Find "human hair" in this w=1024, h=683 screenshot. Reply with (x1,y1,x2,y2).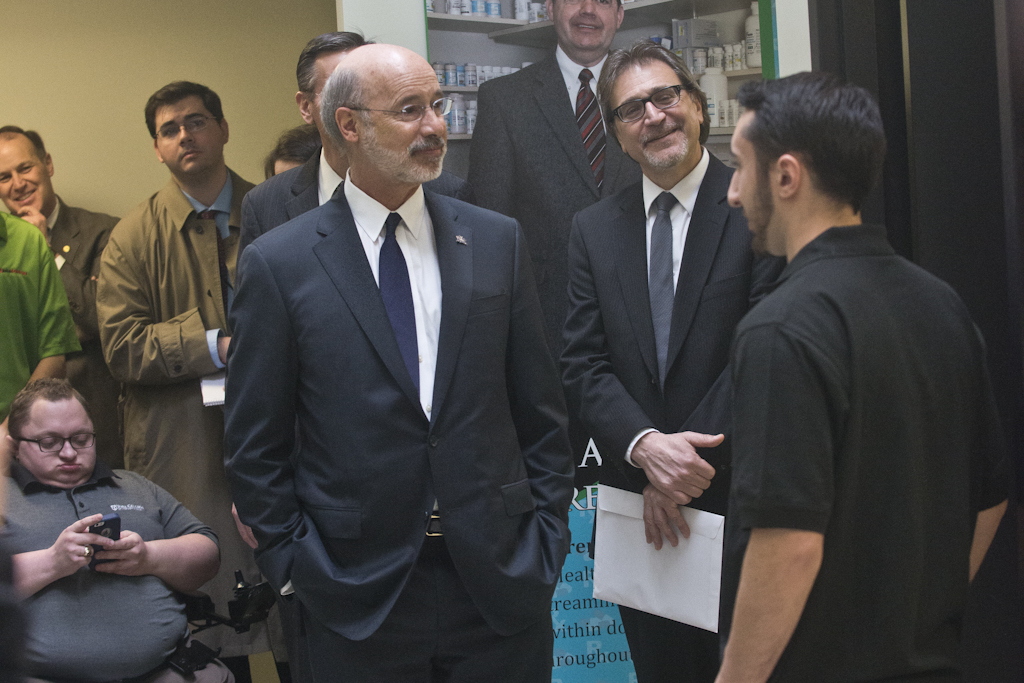
(296,32,379,108).
